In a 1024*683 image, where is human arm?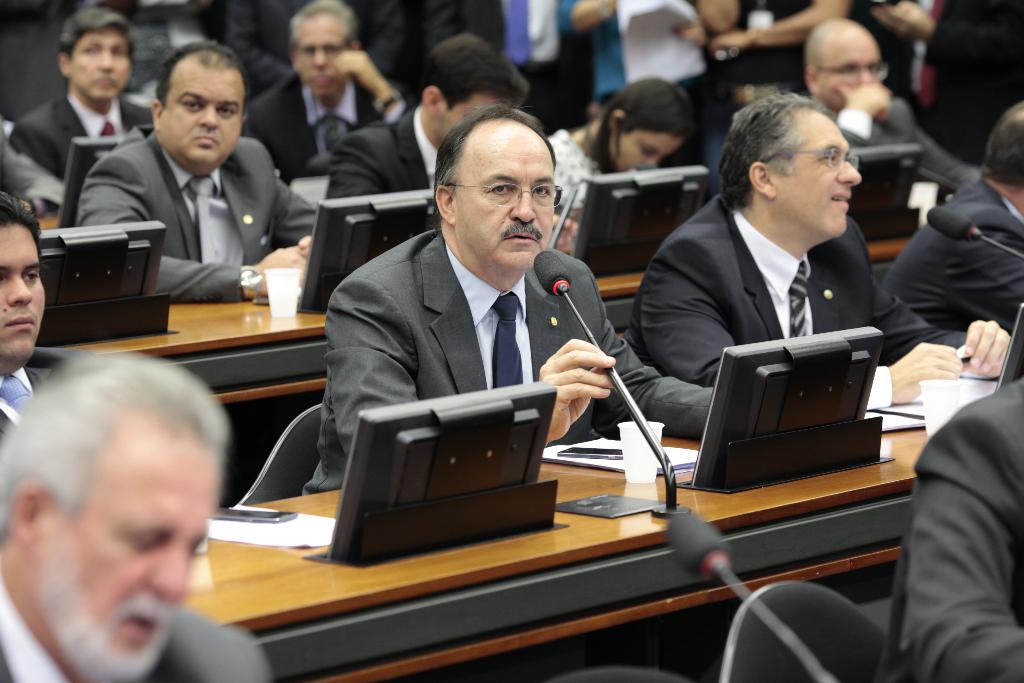
(276,165,329,256).
